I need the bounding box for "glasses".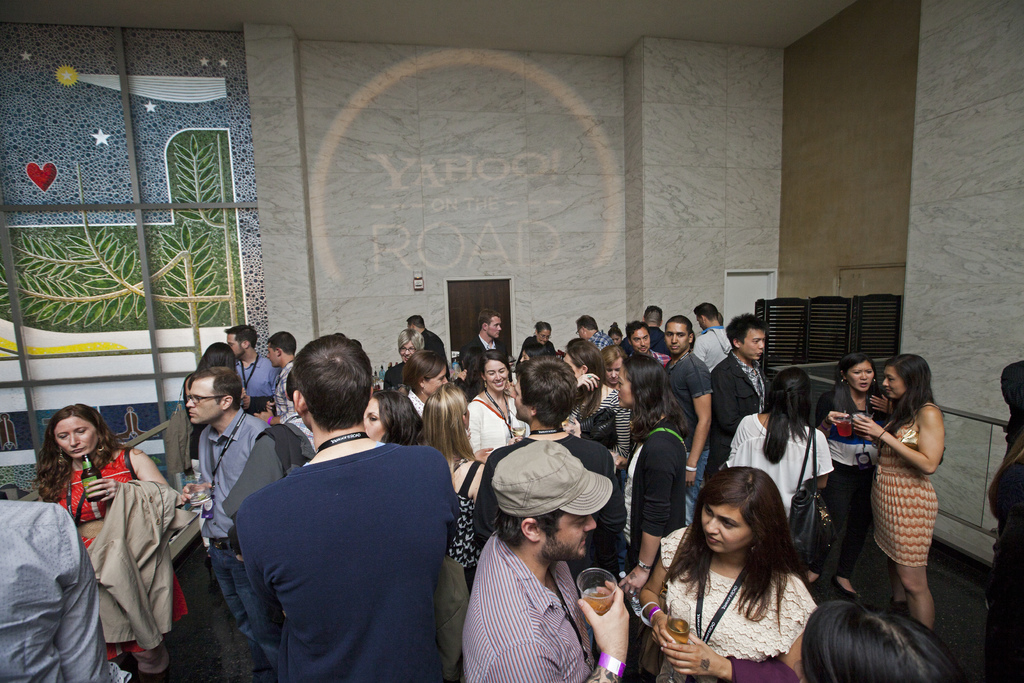
Here it is: box(184, 390, 225, 407).
